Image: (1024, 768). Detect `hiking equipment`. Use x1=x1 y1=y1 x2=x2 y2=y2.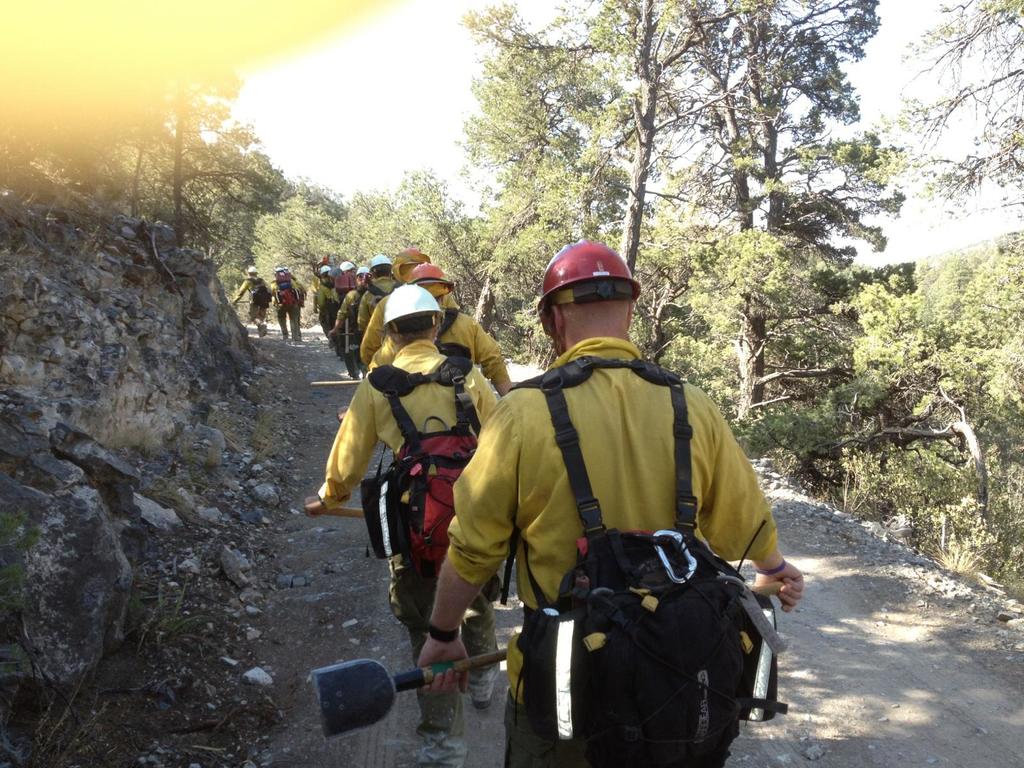
x1=275 y1=268 x2=310 y2=308.
